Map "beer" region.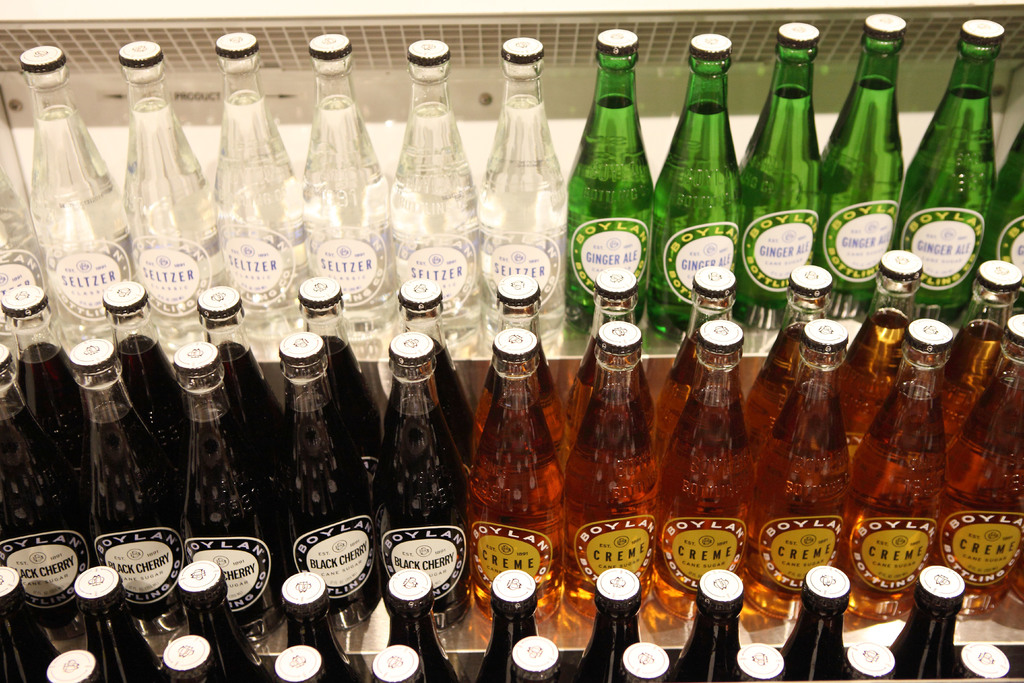
Mapped to 388:567:448:682.
